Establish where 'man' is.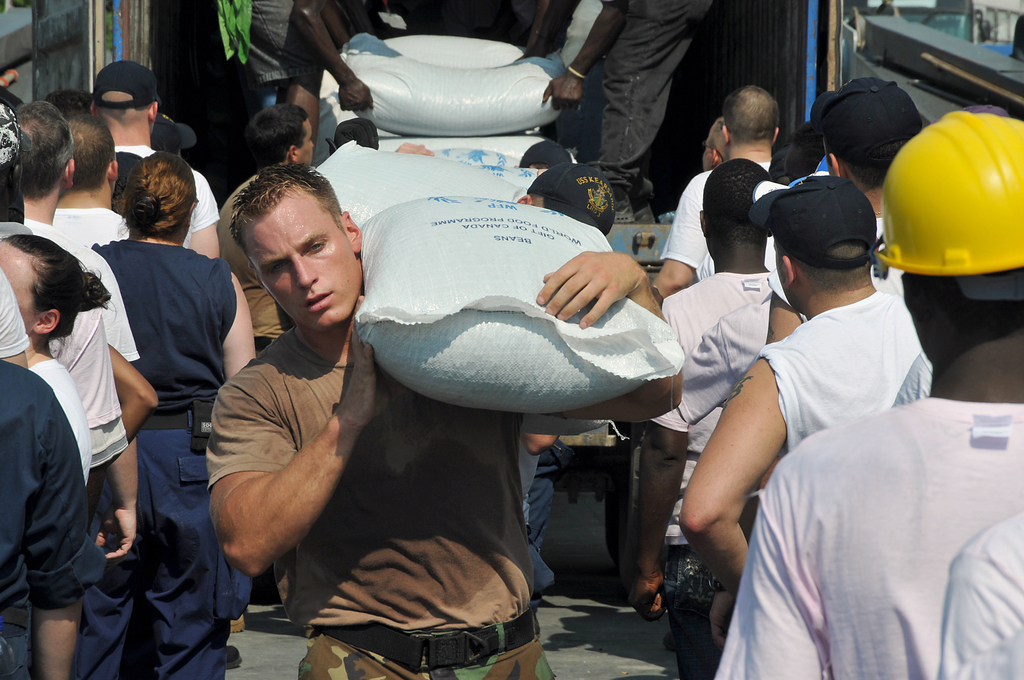
Established at crop(15, 99, 137, 555).
